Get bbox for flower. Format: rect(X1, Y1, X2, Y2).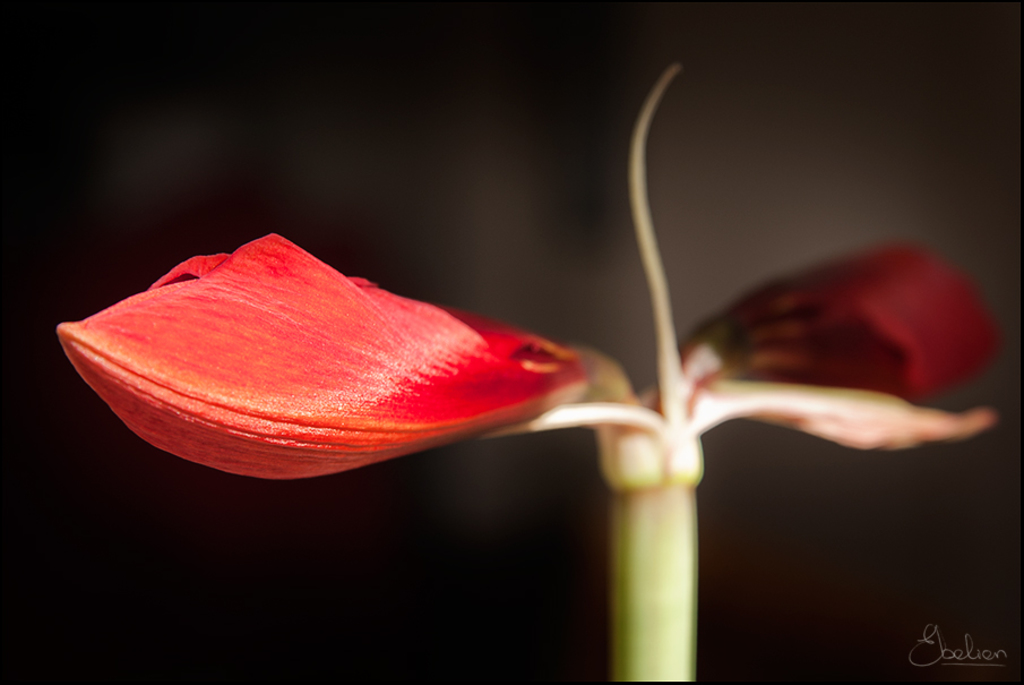
rect(55, 231, 610, 485).
